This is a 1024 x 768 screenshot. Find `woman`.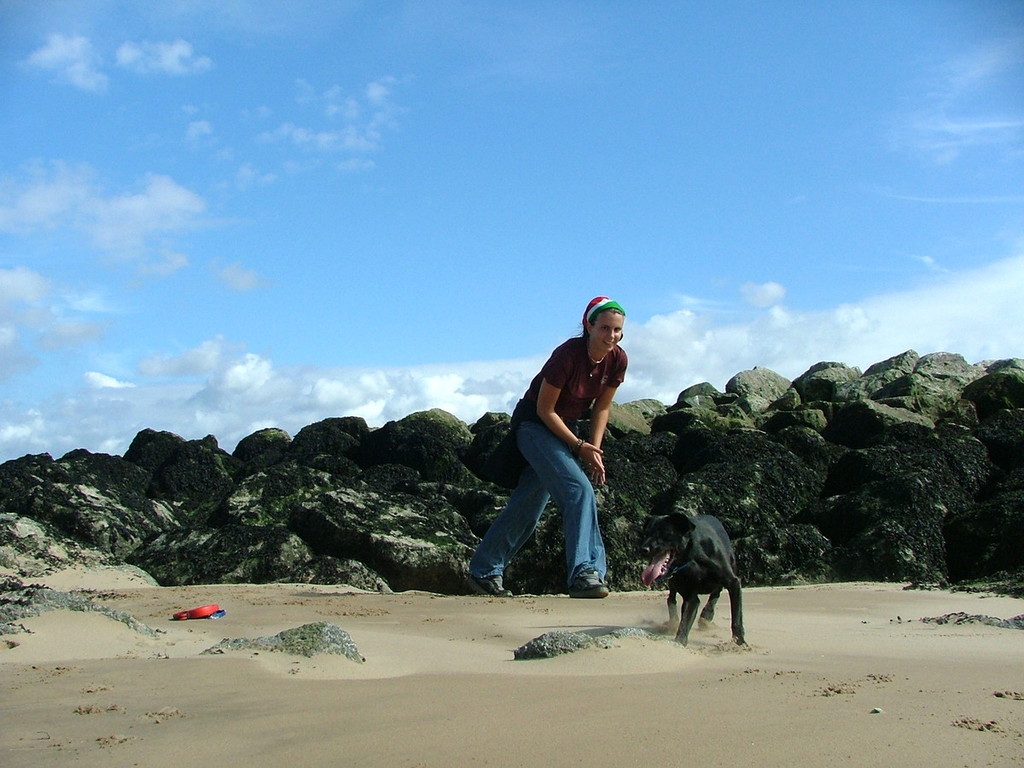
Bounding box: [left=462, top=294, right=629, bottom=597].
